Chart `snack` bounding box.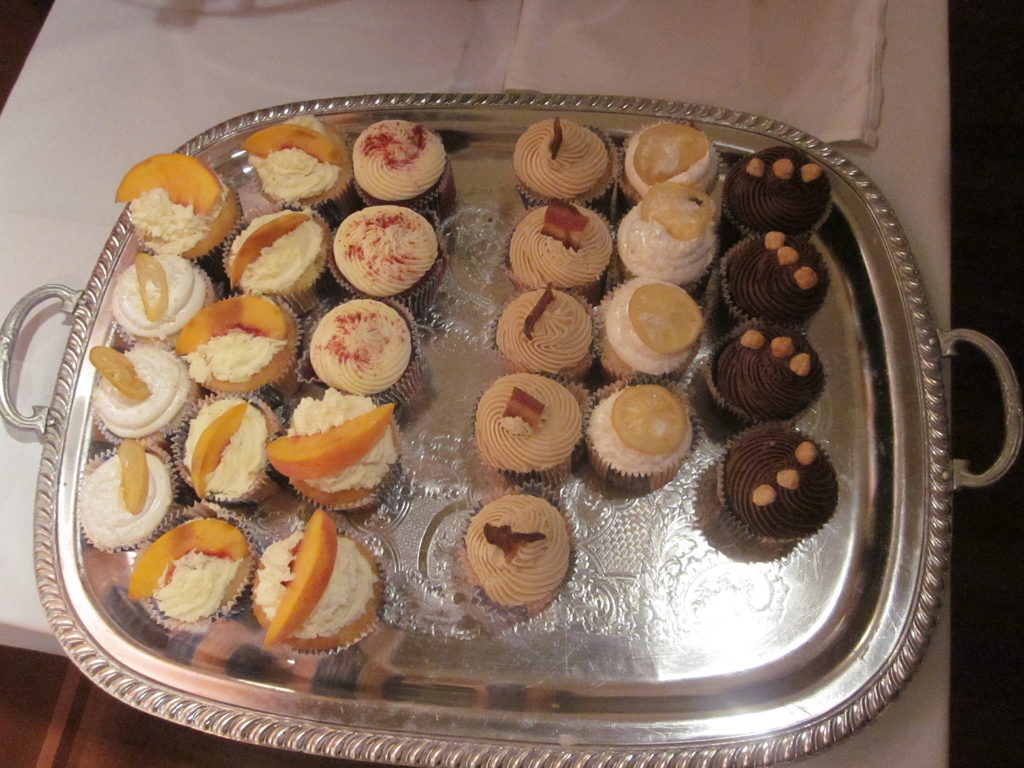
Charted: <box>468,371,591,477</box>.
